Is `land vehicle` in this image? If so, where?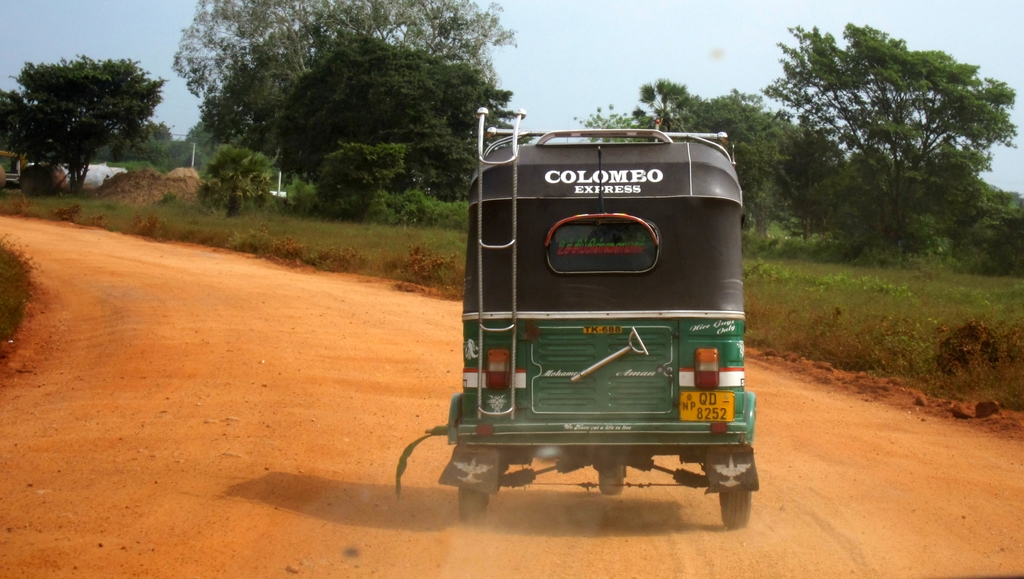
Yes, at locate(415, 105, 757, 523).
